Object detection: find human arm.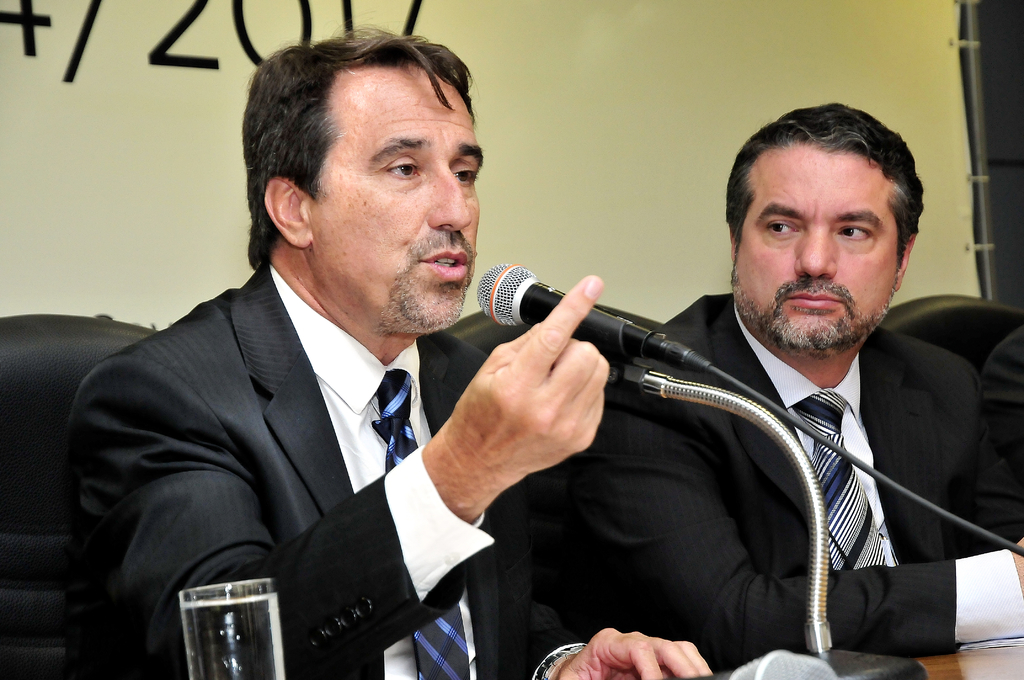
box(572, 331, 1023, 679).
